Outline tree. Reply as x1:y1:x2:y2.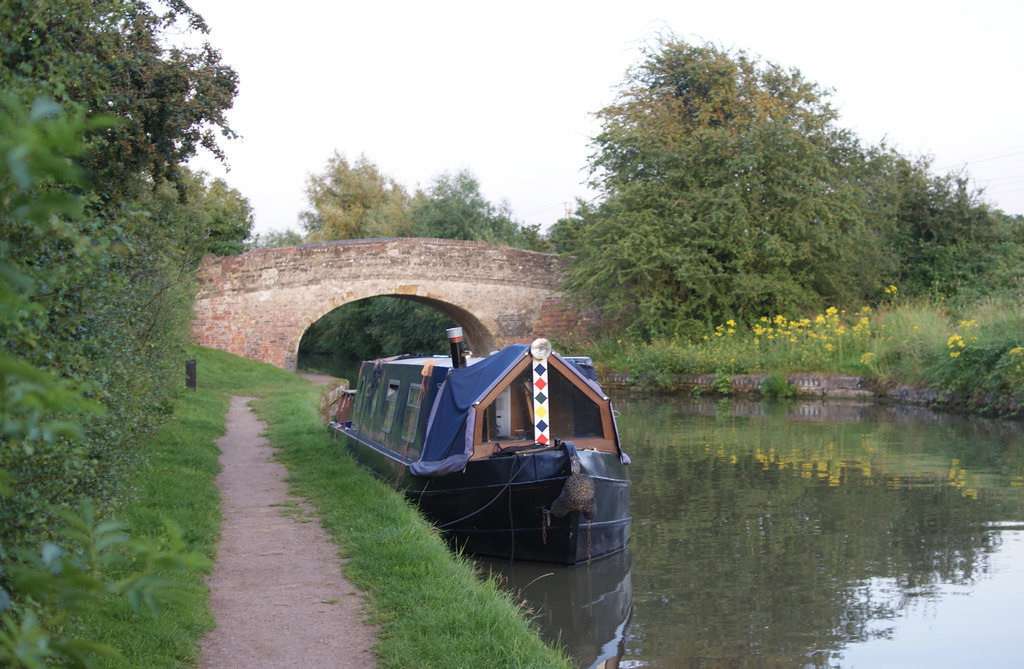
0:82:147:462.
